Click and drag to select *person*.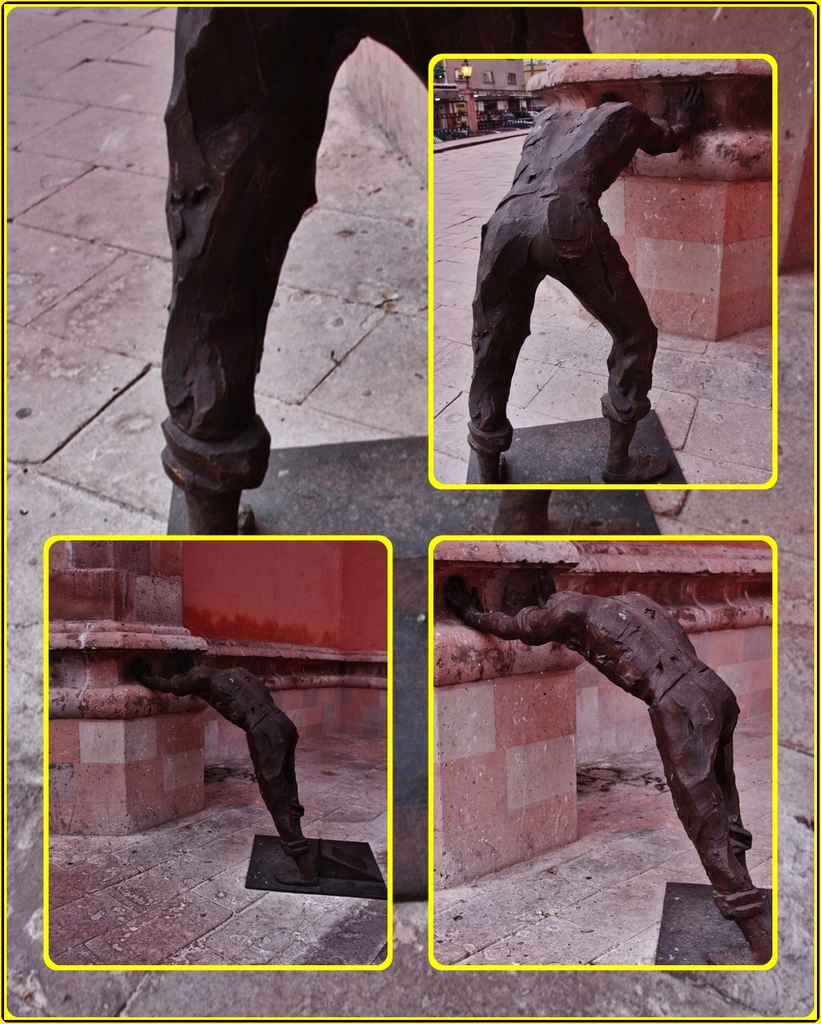
Selection: <region>448, 589, 786, 976</region>.
